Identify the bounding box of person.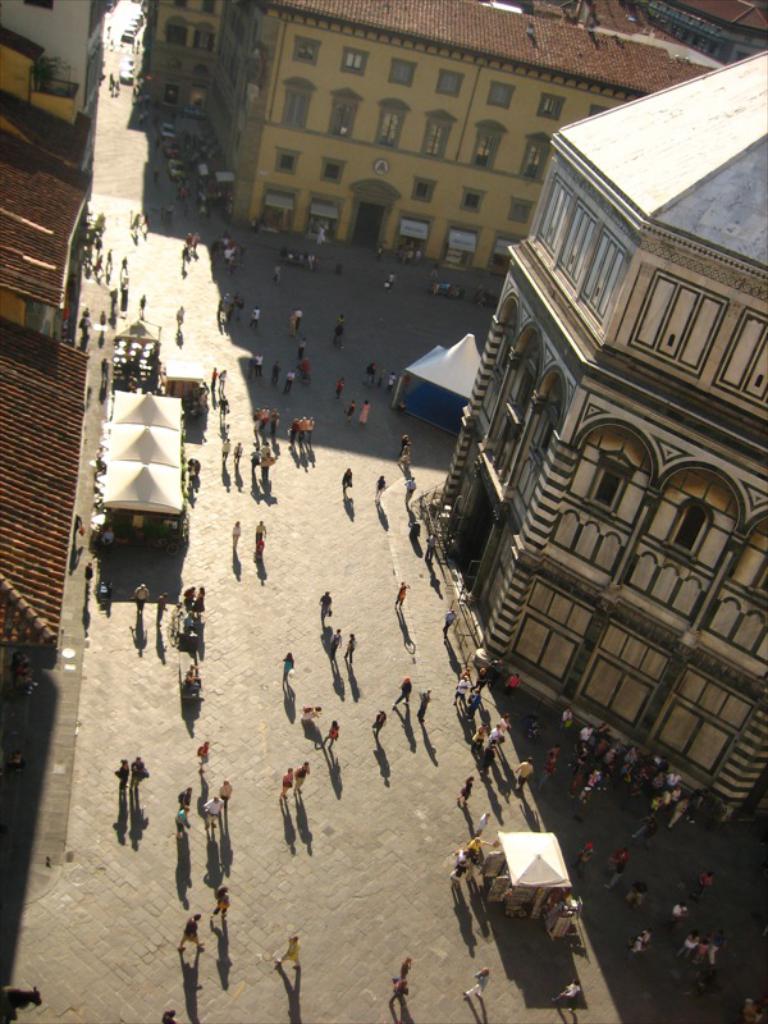
[left=195, top=739, right=207, bottom=765].
